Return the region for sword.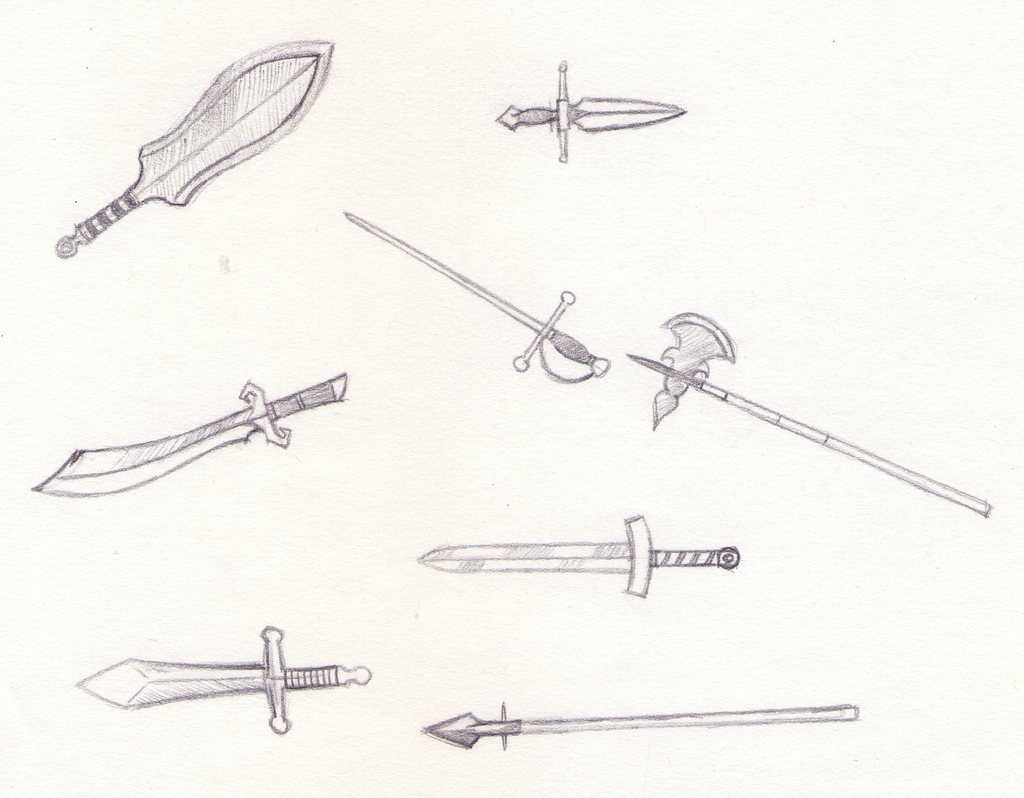
494,61,684,159.
